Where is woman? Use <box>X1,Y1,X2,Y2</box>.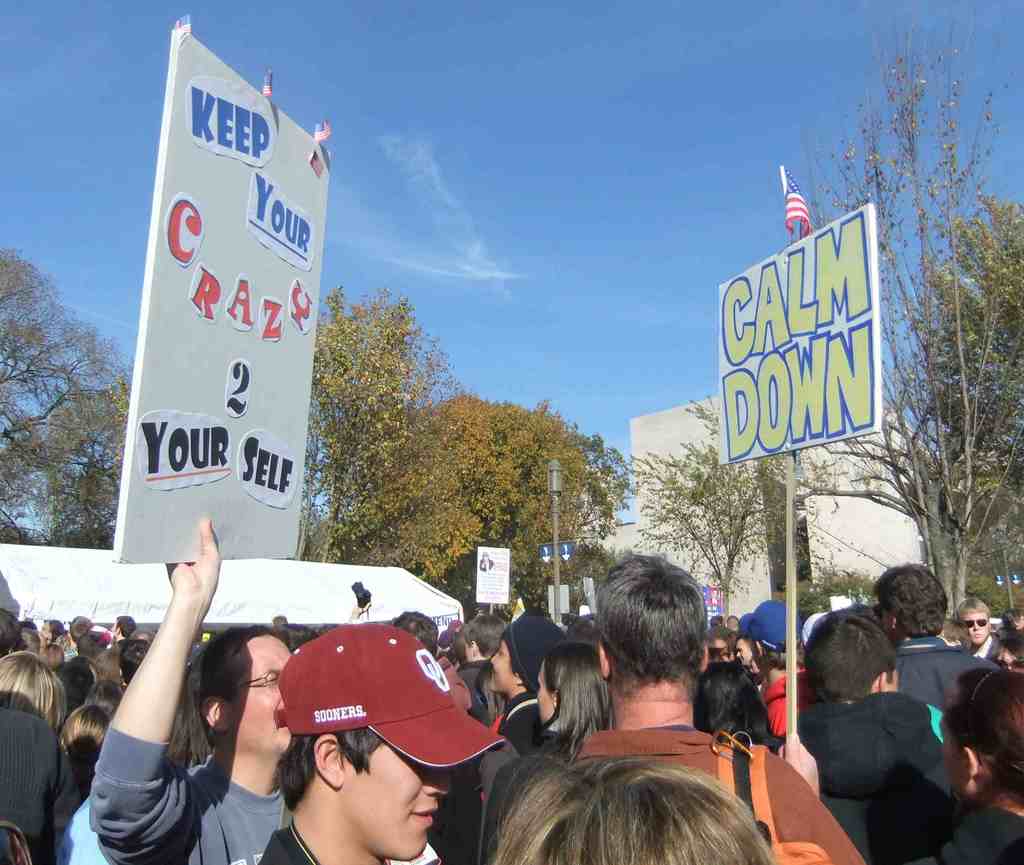
<box>486,757,781,864</box>.
